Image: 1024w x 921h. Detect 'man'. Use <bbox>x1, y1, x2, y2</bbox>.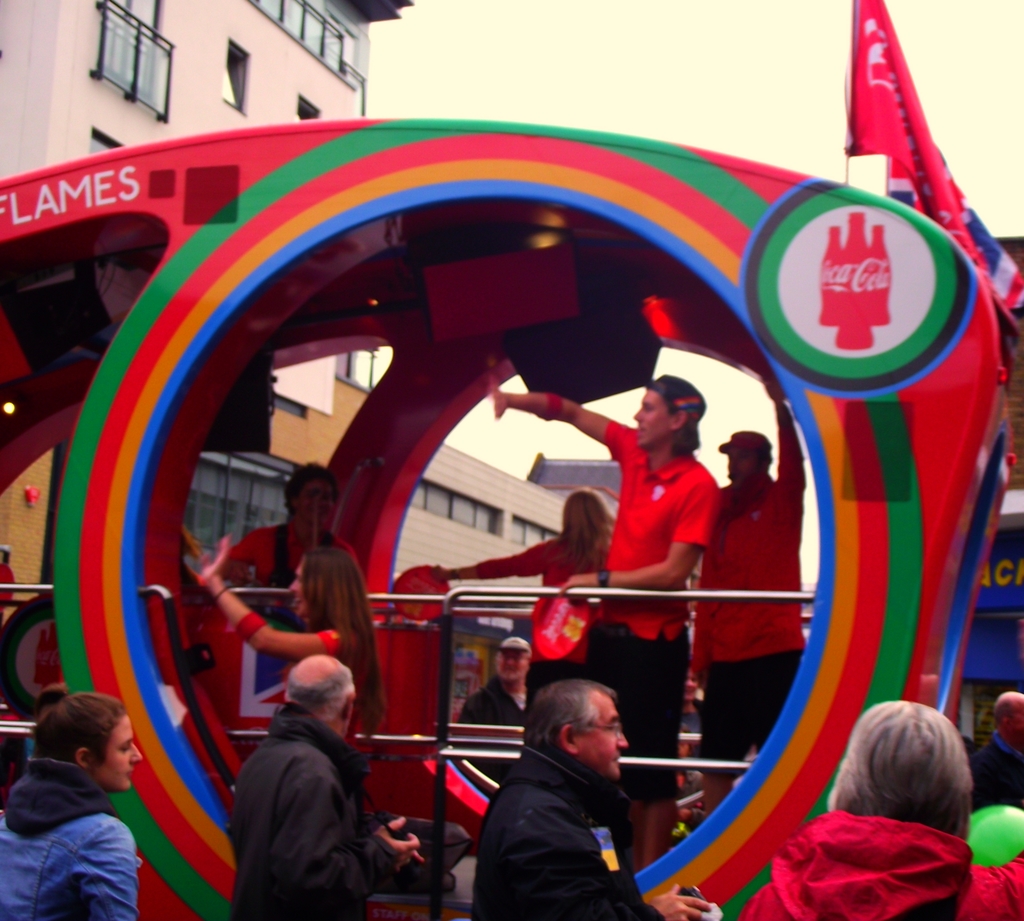
<bbox>226, 652, 423, 920</bbox>.
